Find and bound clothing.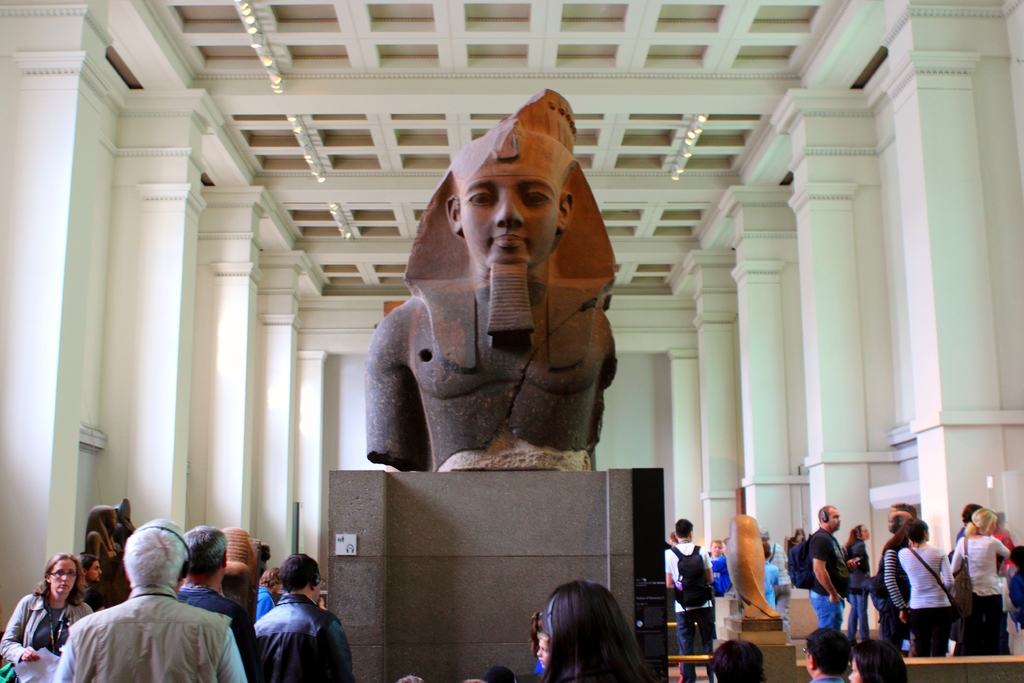
Bound: bbox=(836, 540, 878, 638).
